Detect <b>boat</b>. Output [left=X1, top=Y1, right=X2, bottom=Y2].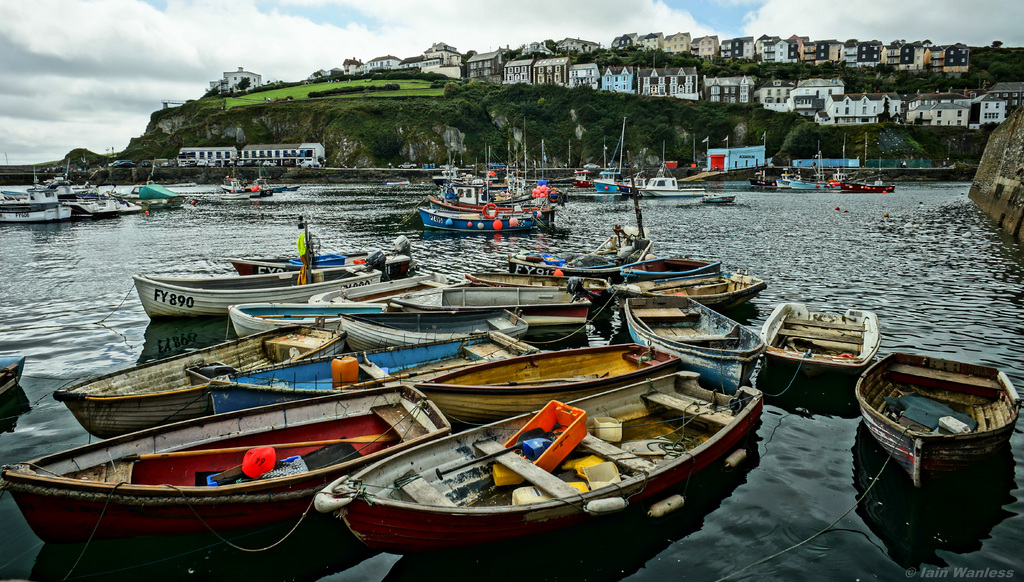
[left=323, top=359, right=746, bottom=554].
